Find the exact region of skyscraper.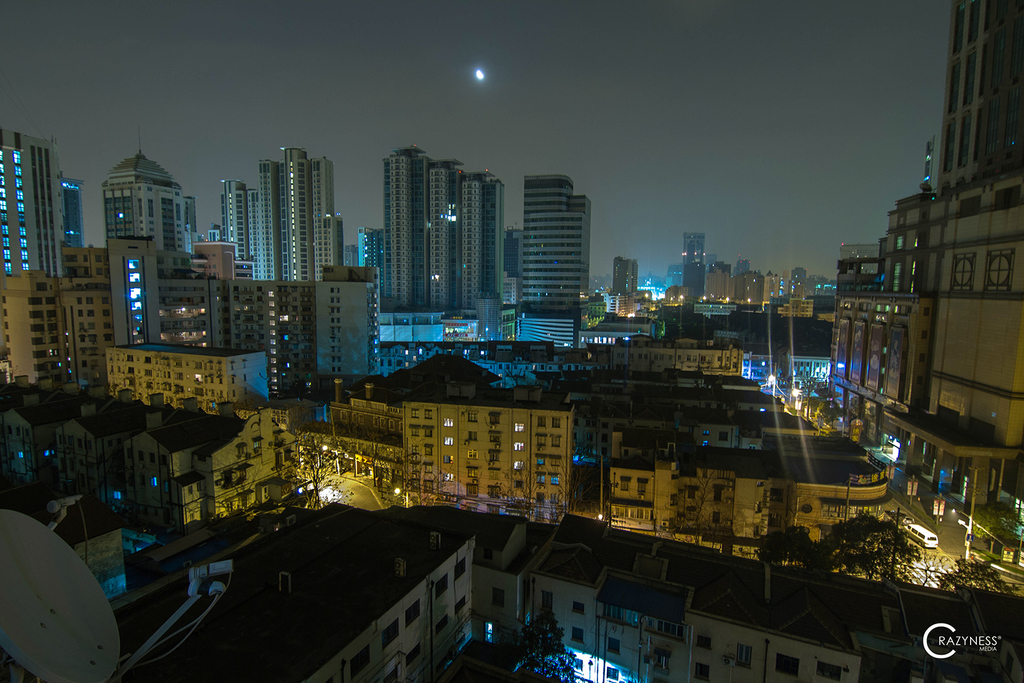
Exact region: left=821, top=0, right=1023, bottom=516.
